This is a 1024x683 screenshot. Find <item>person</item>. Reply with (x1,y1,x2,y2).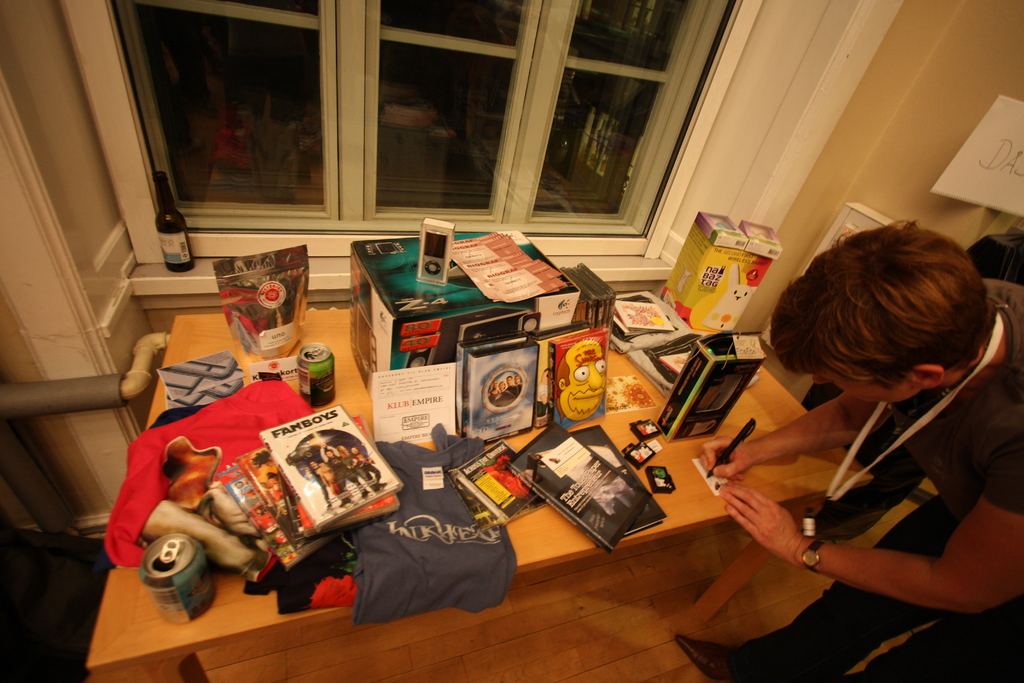
(713,207,1023,673).
